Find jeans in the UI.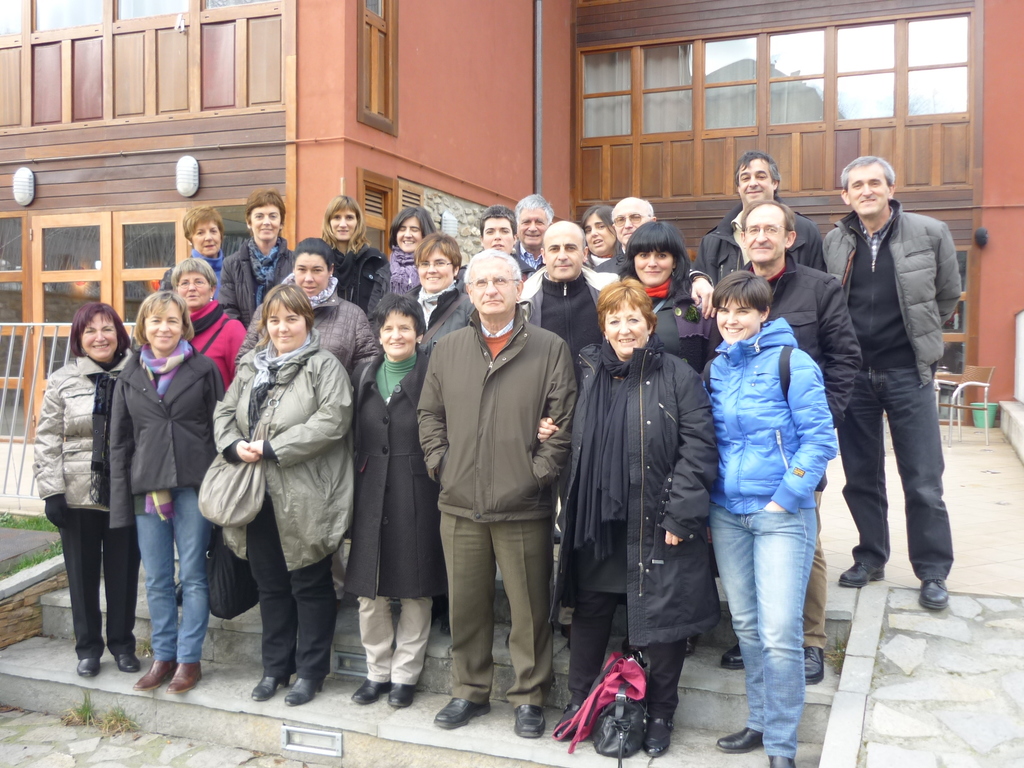
UI element at BBox(837, 367, 948, 580).
